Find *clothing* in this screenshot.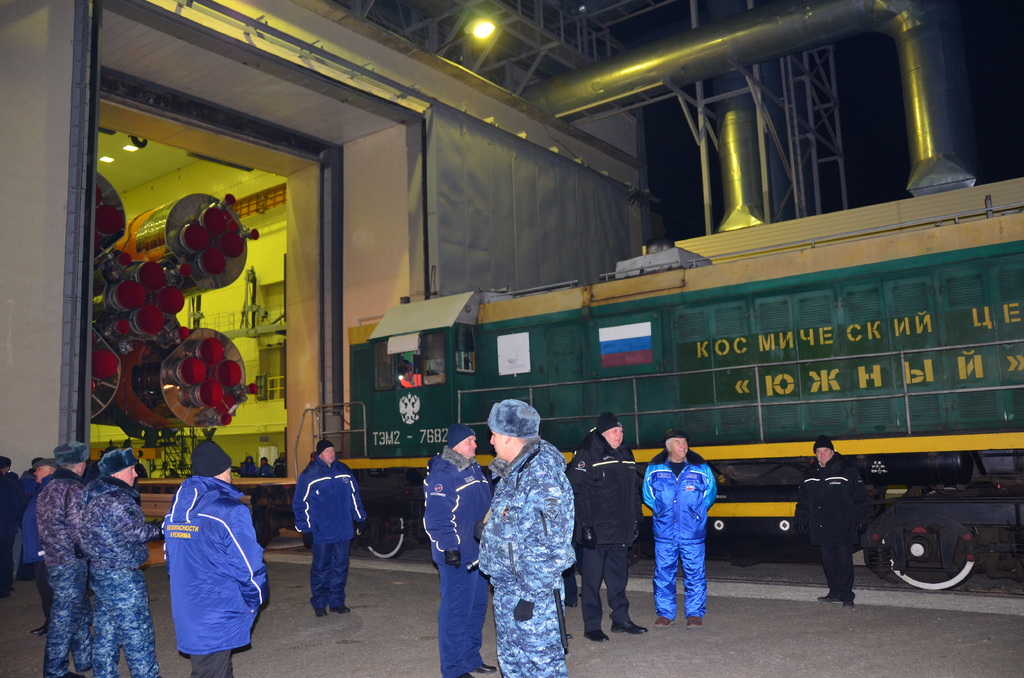
The bounding box for *clothing* is bbox=(792, 462, 868, 595).
